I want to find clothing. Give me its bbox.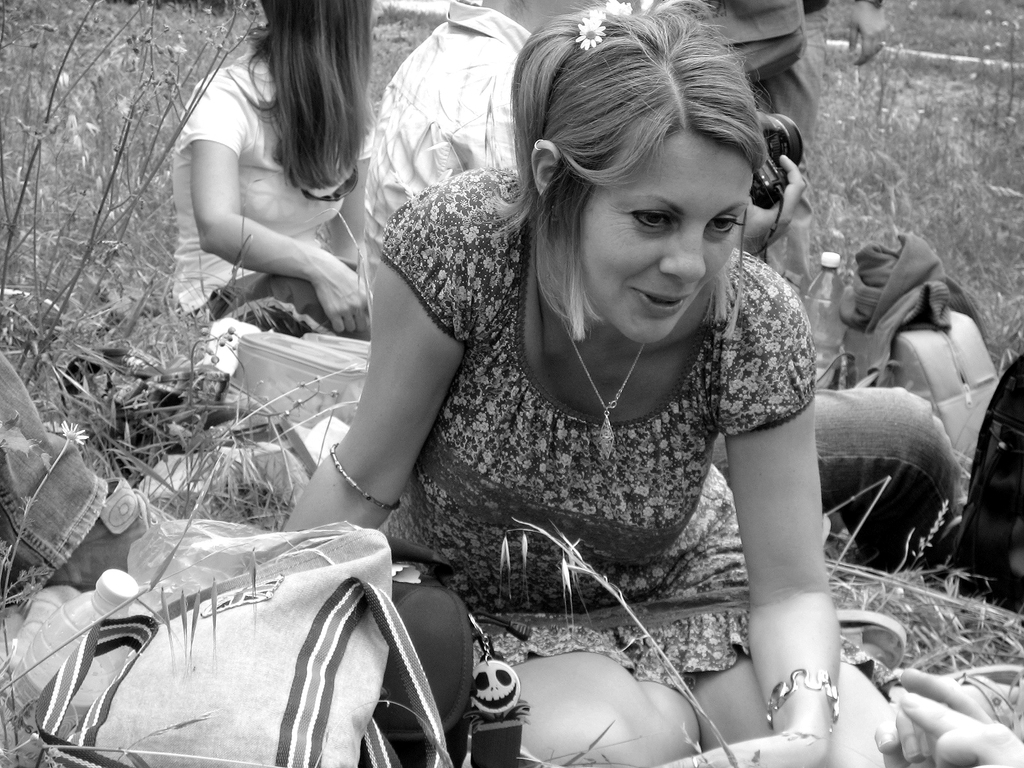
bbox=[180, 56, 375, 339].
